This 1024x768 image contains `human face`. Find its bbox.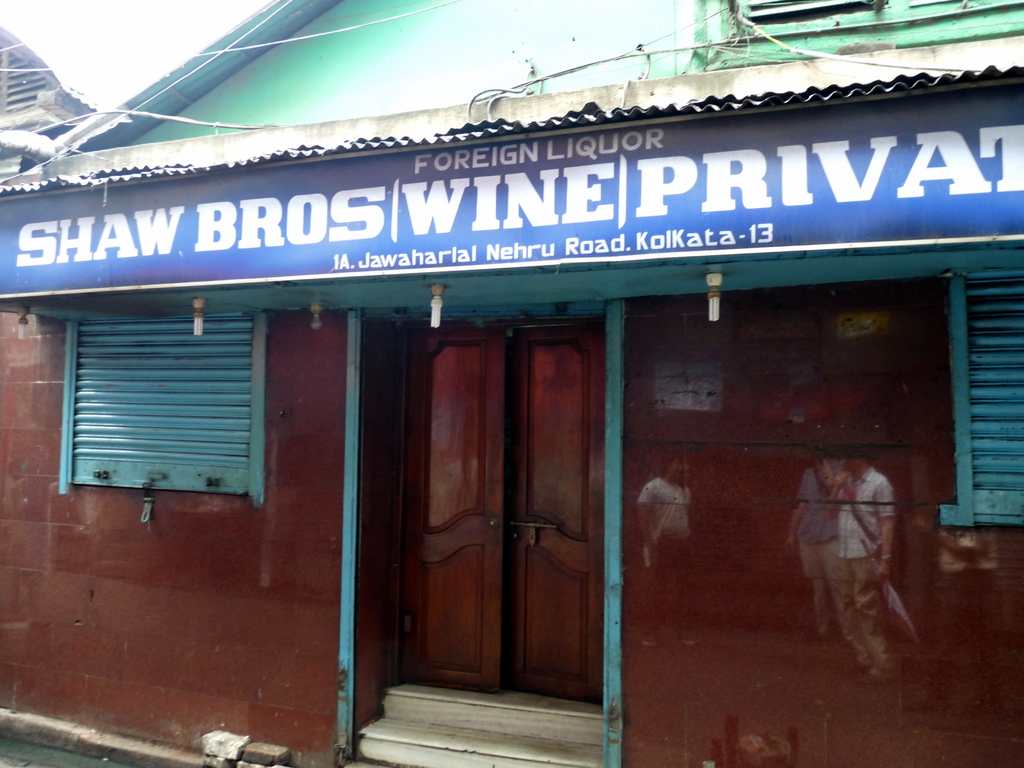
659, 451, 692, 491.
